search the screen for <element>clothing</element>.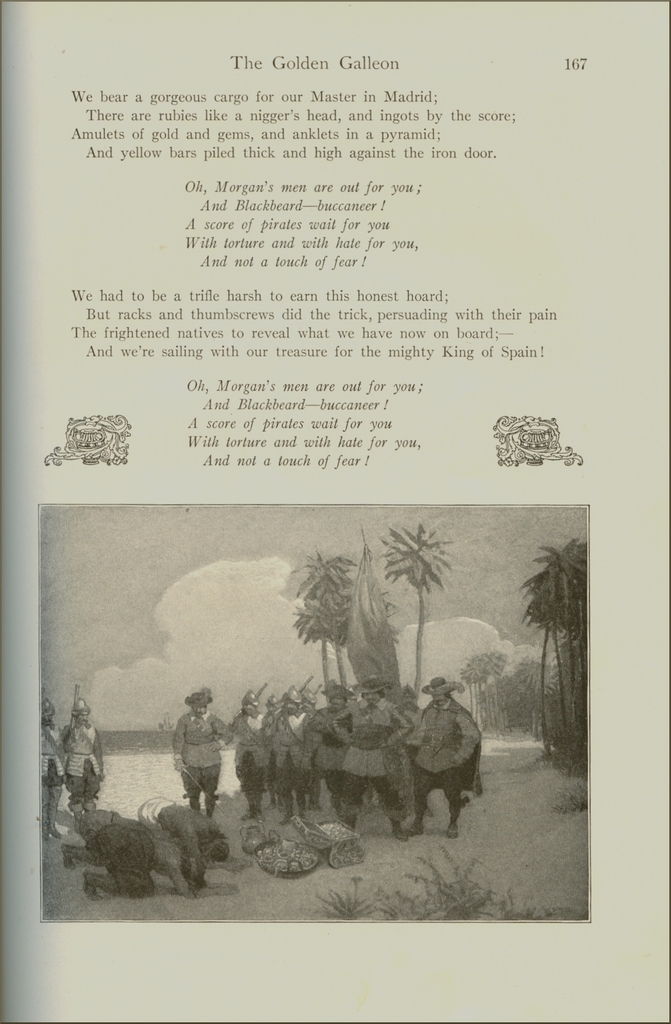
Found at bbox(168, 705, 239, 797).
